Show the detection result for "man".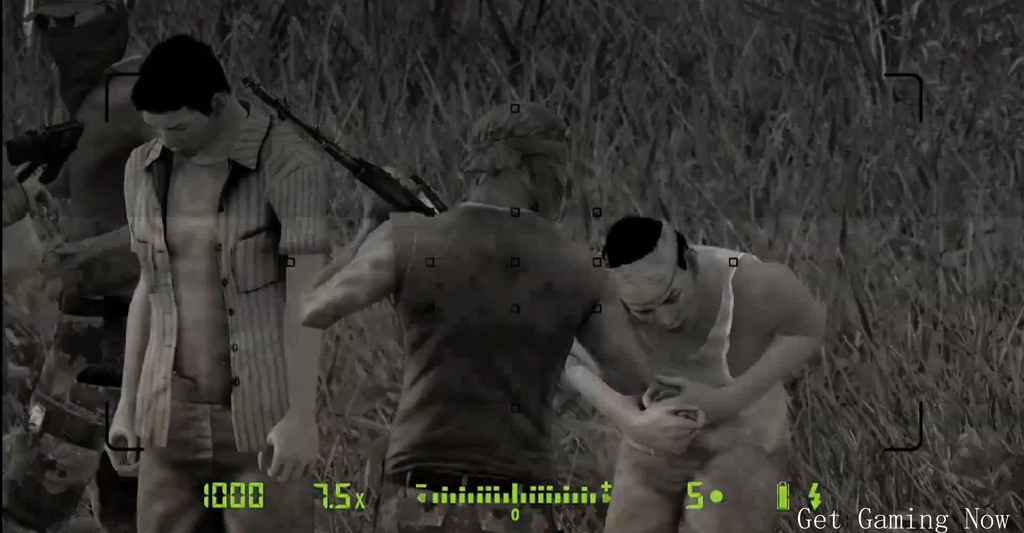
(x1=303, y1=97, x2=652, y2=532).
